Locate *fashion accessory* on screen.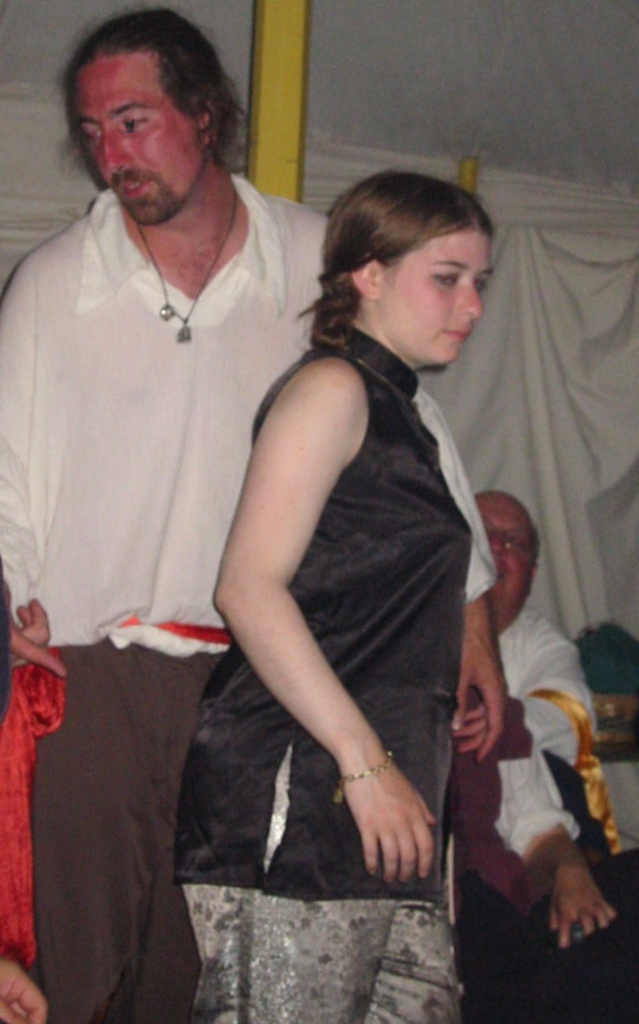
On screen at {"left": 111, "top": 614, "right": 237, "bottom": 646}.
